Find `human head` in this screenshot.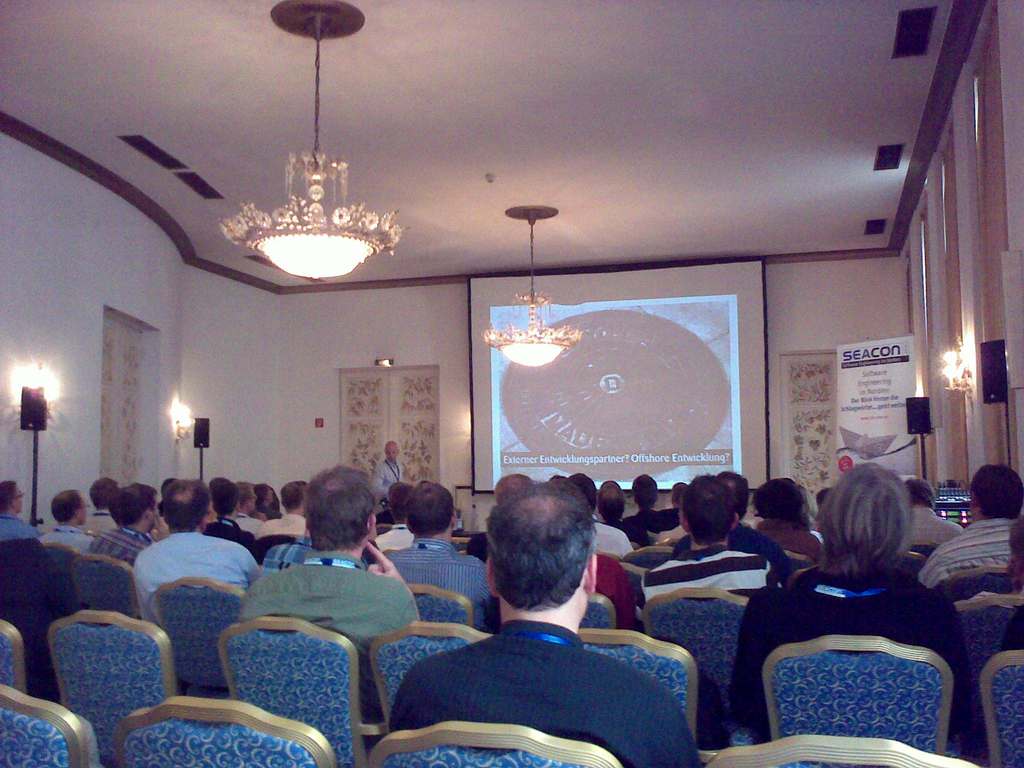
The bounding box for `human head` is detection(387, 483, 412, 520).
